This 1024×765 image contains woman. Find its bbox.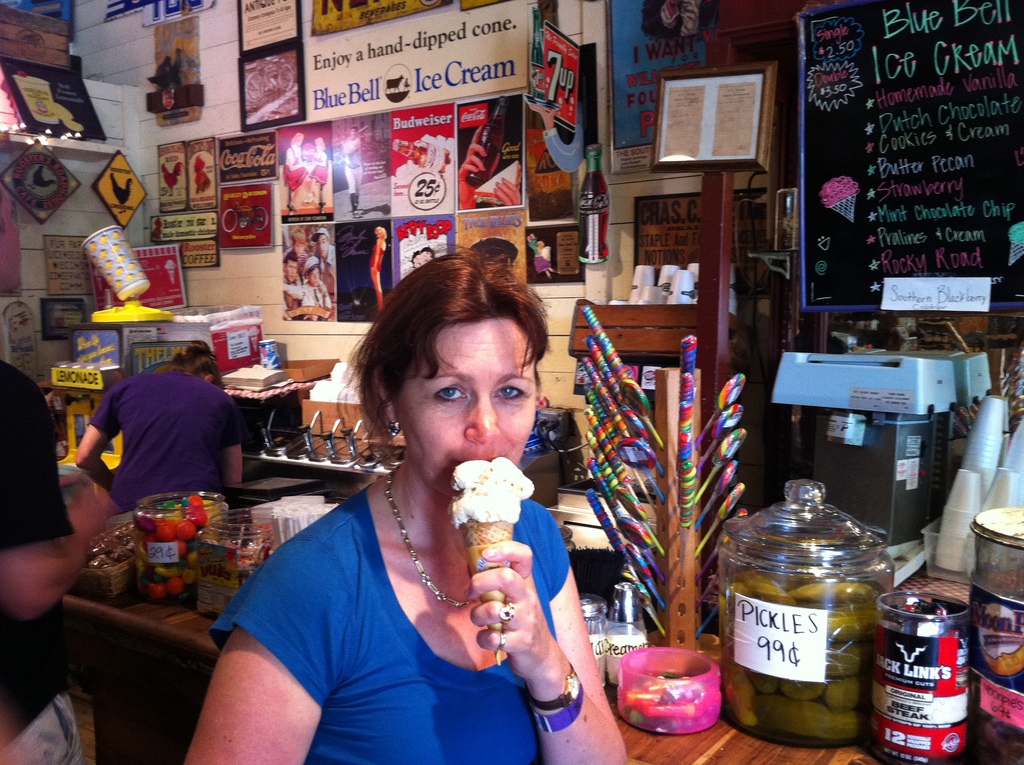
rect(70, 334, 245, 508).
